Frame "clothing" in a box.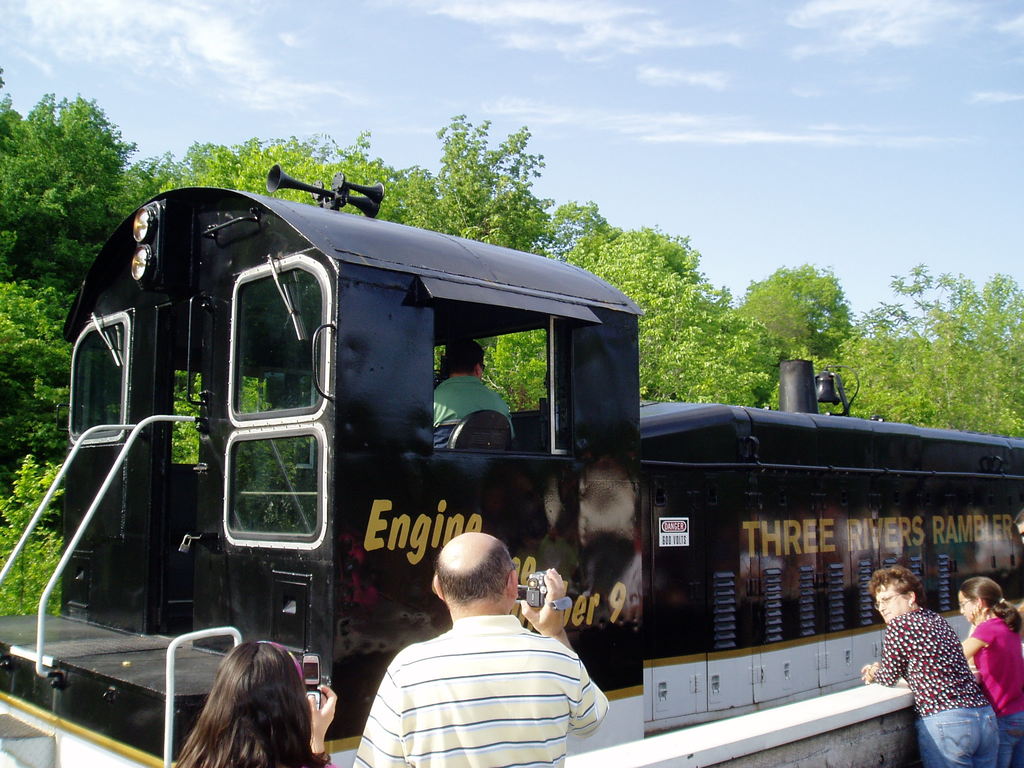
bbox(870, 604, 1002, 767).
